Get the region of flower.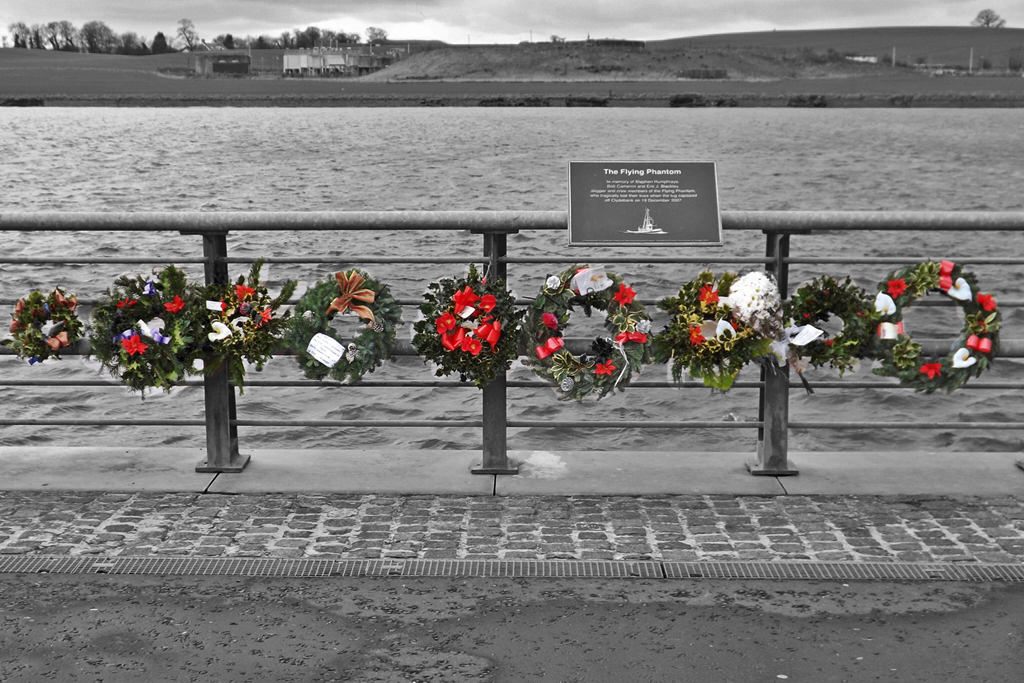
<region>594, 357, 618, 376</region>.
